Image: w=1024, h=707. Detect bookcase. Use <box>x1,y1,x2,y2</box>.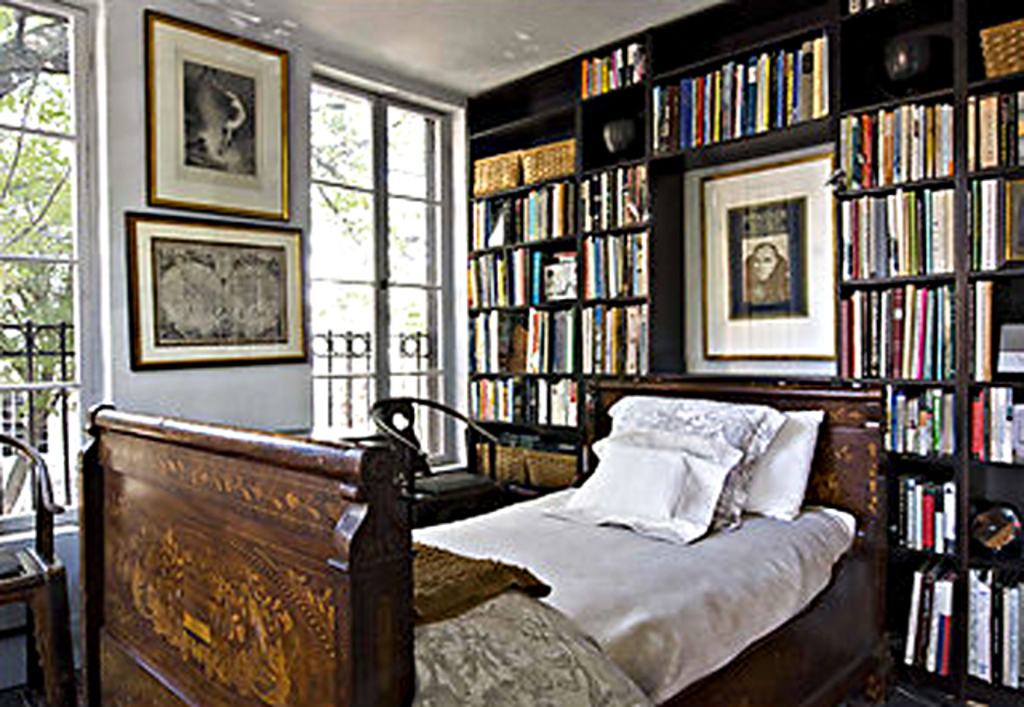
<box>459,0,1022,705</box>.
